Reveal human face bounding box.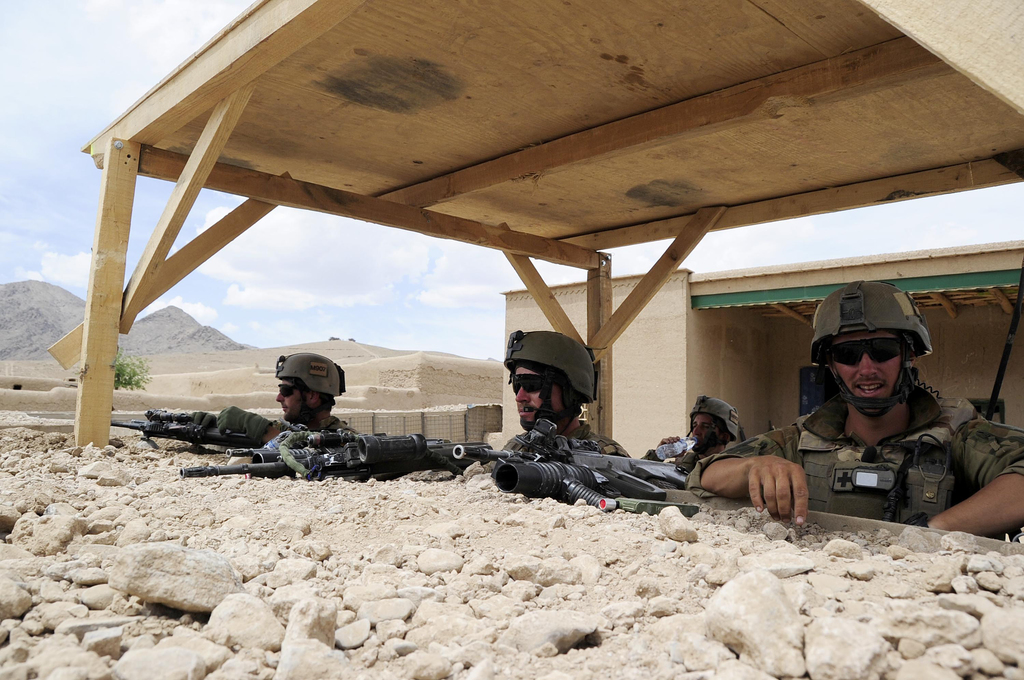
Revealed: crop(691, 405, 717, 434).
